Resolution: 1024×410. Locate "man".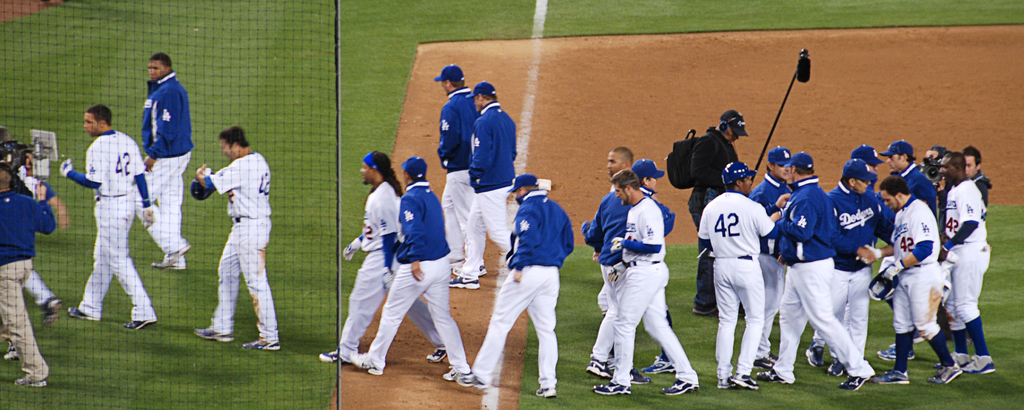
region(695, 160, 786, 393).
